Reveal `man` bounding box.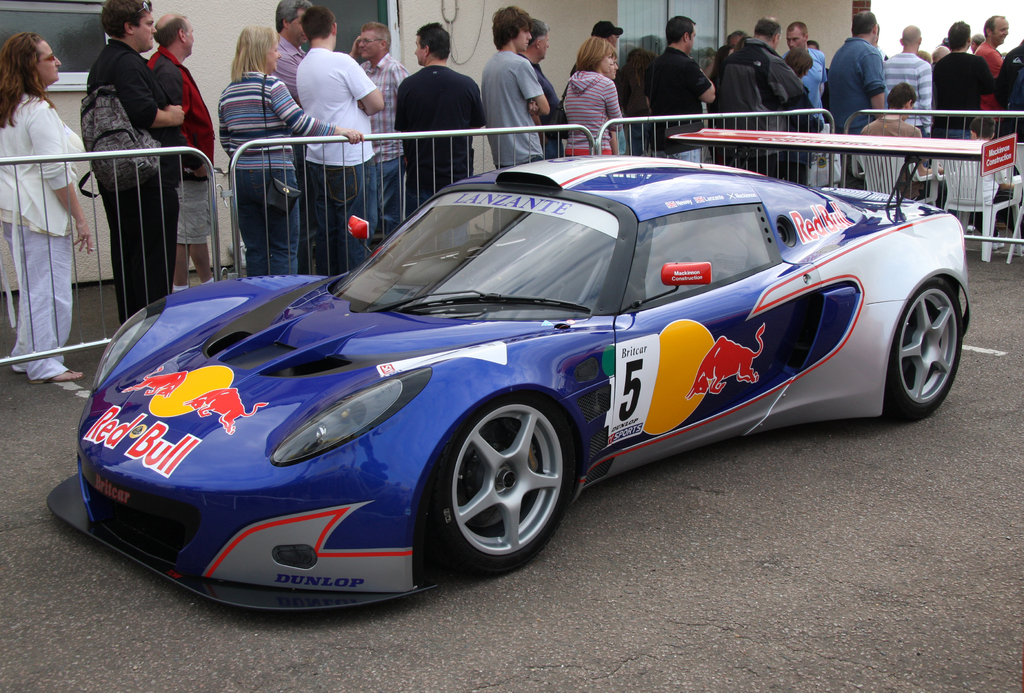
Revealed: BBox(637, 29, 723, 135).
